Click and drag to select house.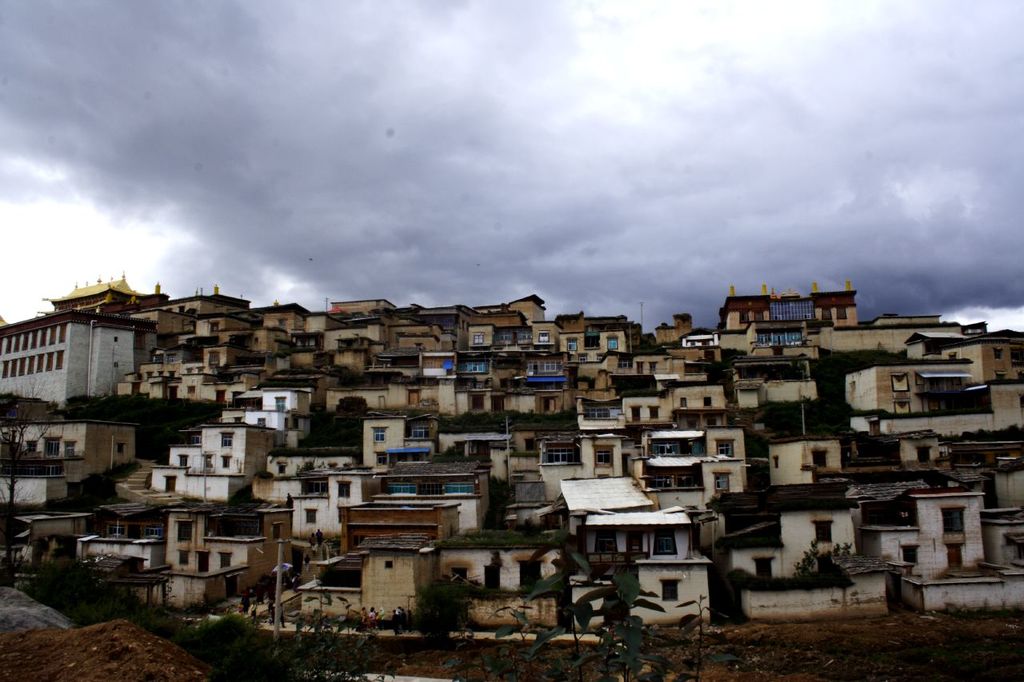
Selection: box=[953, 449, 1023, 469].
